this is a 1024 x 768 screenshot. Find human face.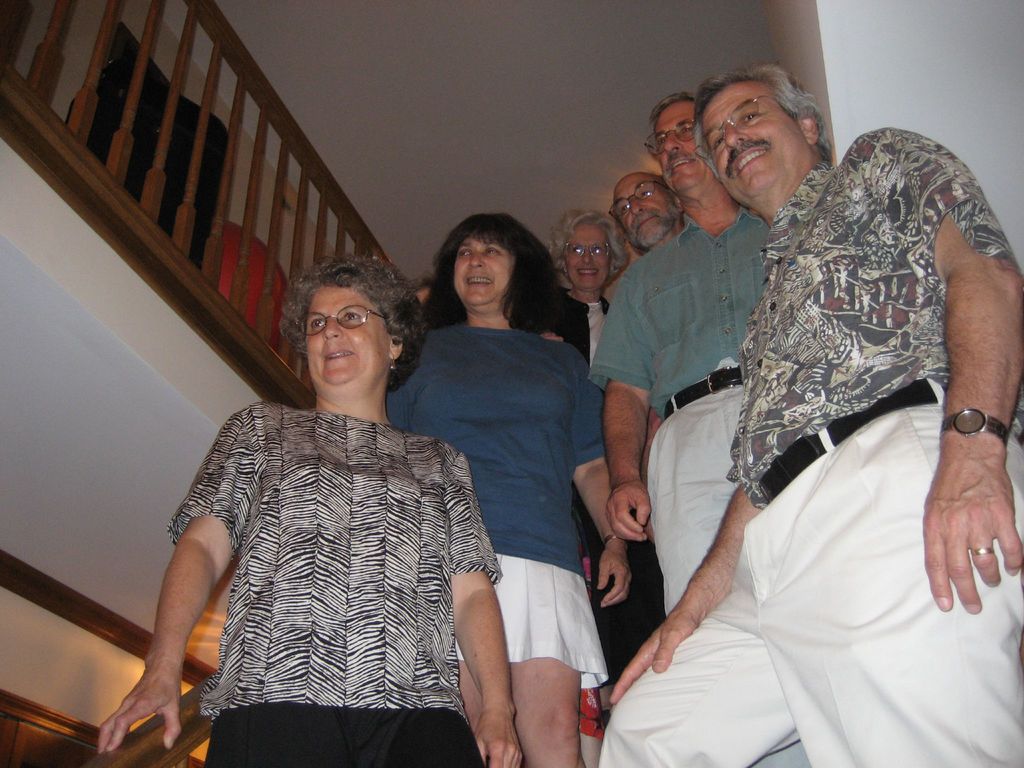
Bounding box: 702,79,797,198.
